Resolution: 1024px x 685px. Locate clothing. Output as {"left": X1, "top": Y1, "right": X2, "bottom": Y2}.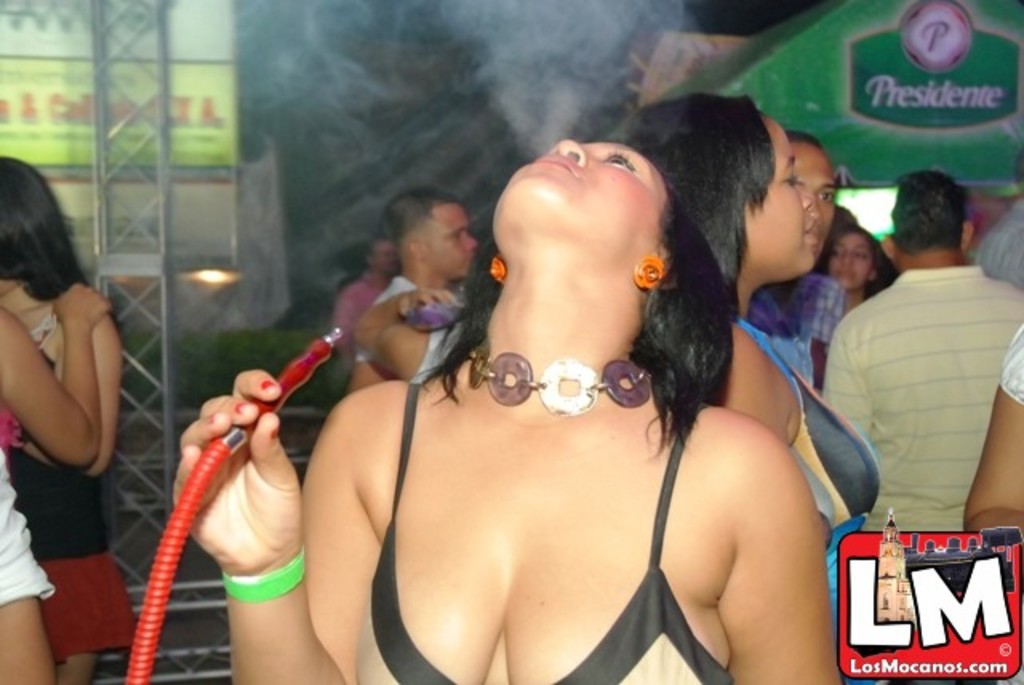
{"left": 990, "top": 298, "right": 1022, "bottom": 410}.
